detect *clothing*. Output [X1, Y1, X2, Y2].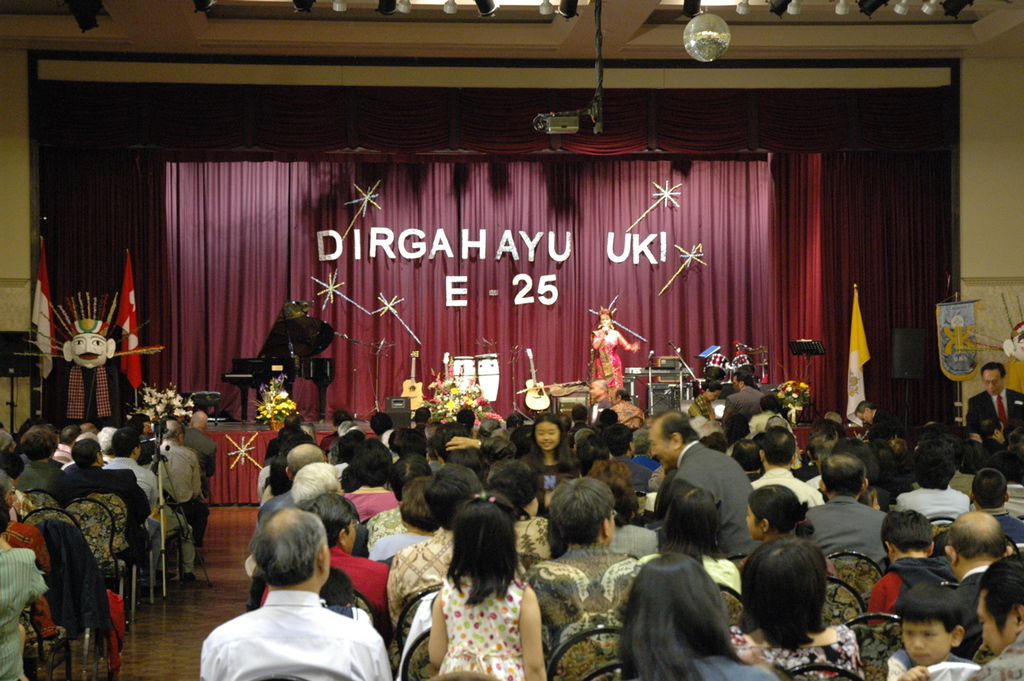
[990, 440, 1006, 455].
